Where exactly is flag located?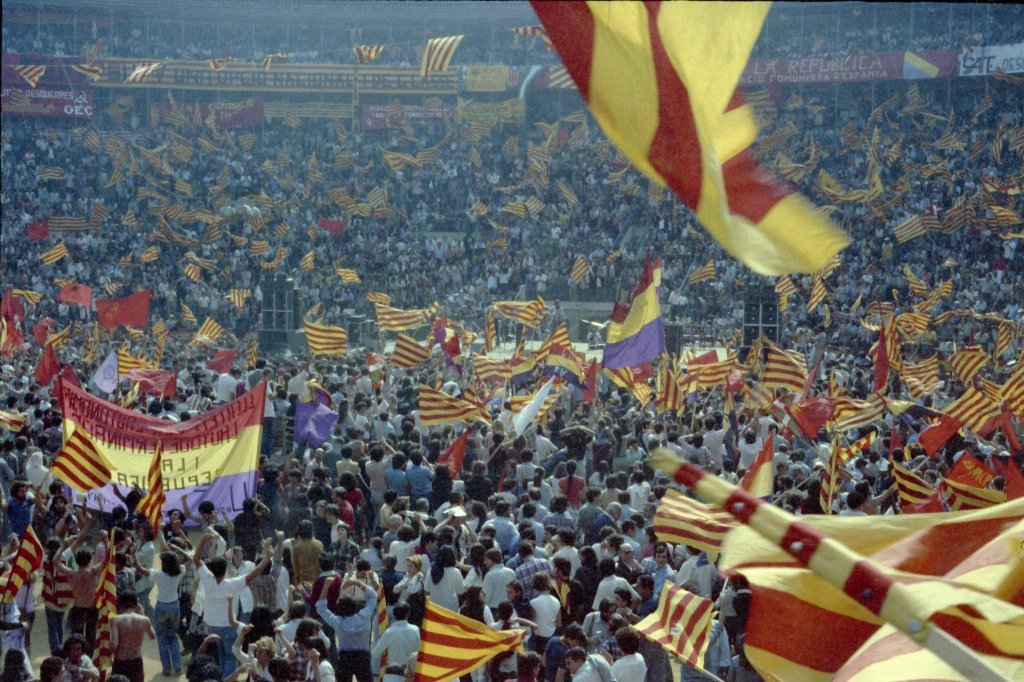
Its bounding box is [432, 317, 463, 365].
